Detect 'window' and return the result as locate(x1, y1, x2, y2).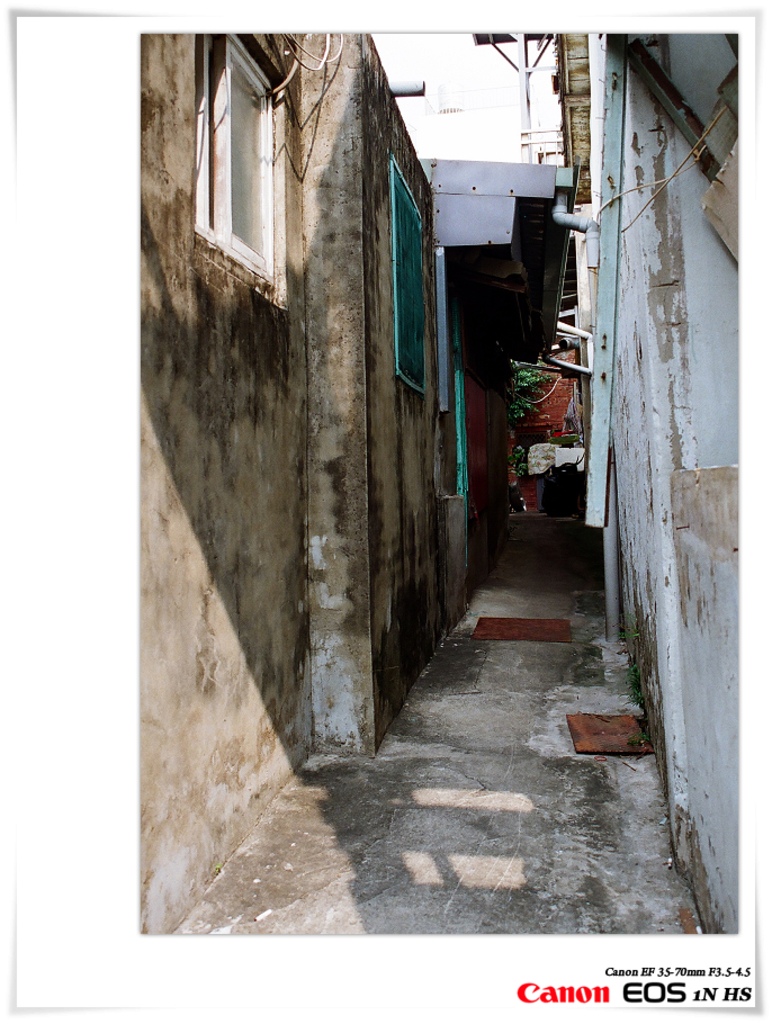
locate(389, 153, 432, 394).
